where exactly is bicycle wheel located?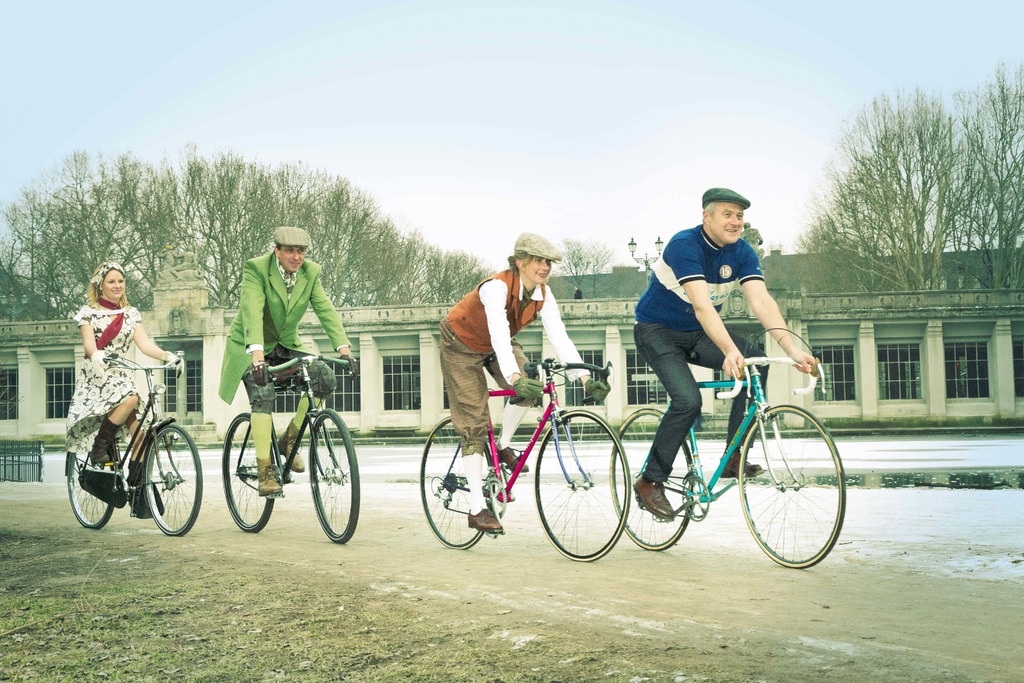
Its bounding box is Rect(739, 406, 844, 571).
